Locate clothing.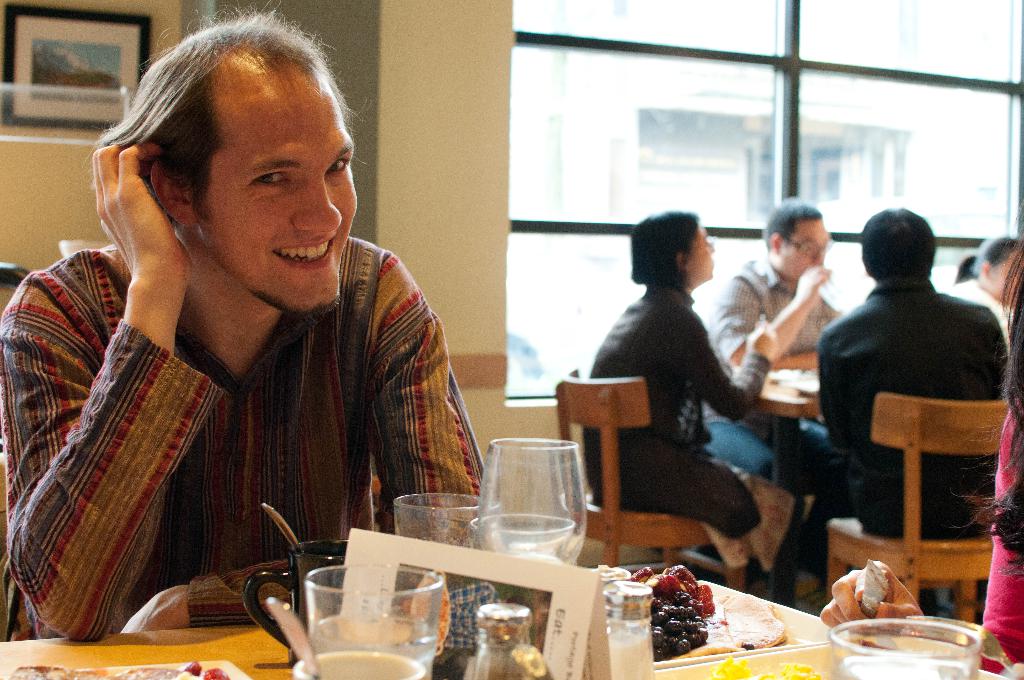
Bounding box: detection(982, 400, 1023, 667).
